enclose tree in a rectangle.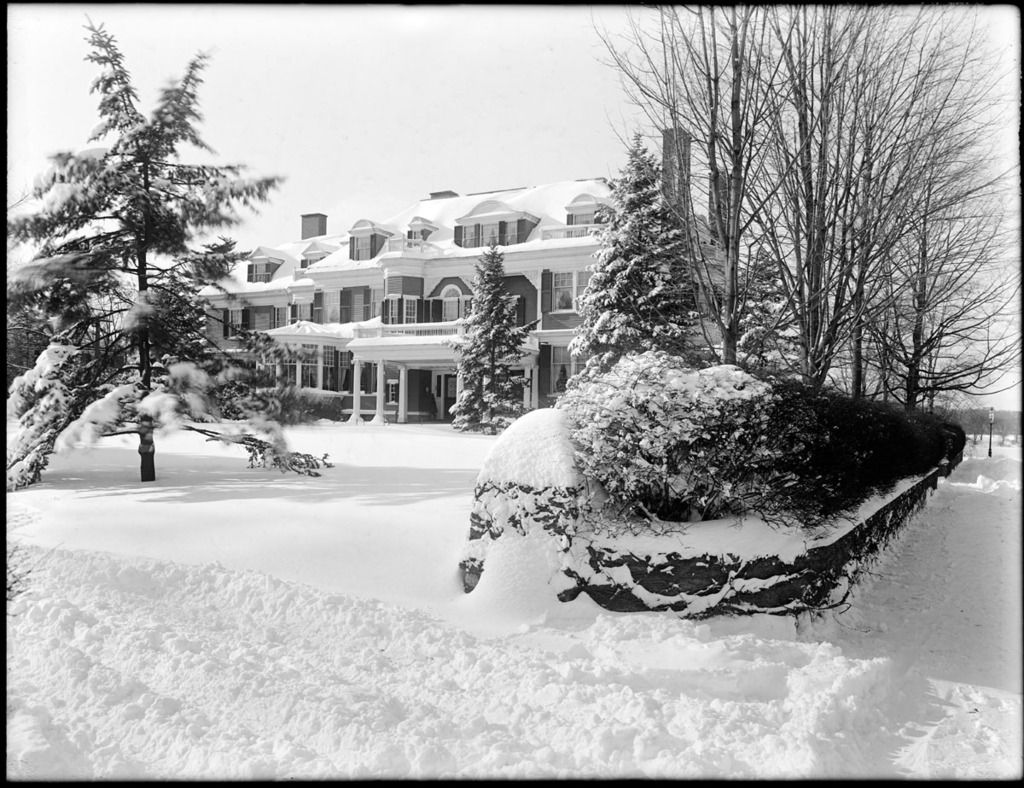
(0, 9, 335, 482).
